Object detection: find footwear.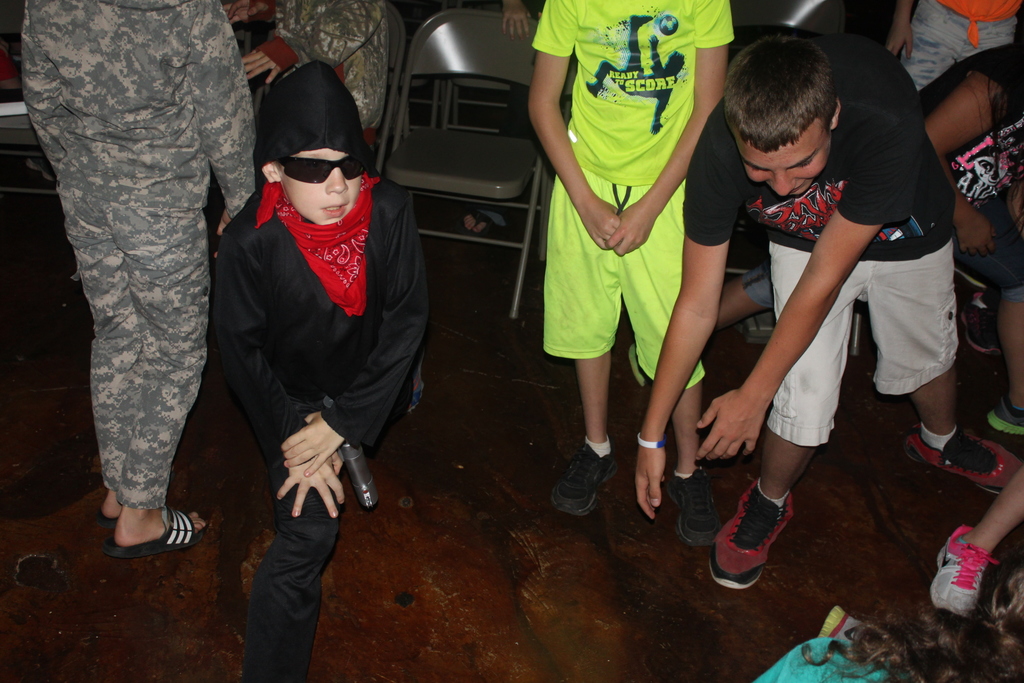
[left=964, top=298, right=997, bottom=361].
